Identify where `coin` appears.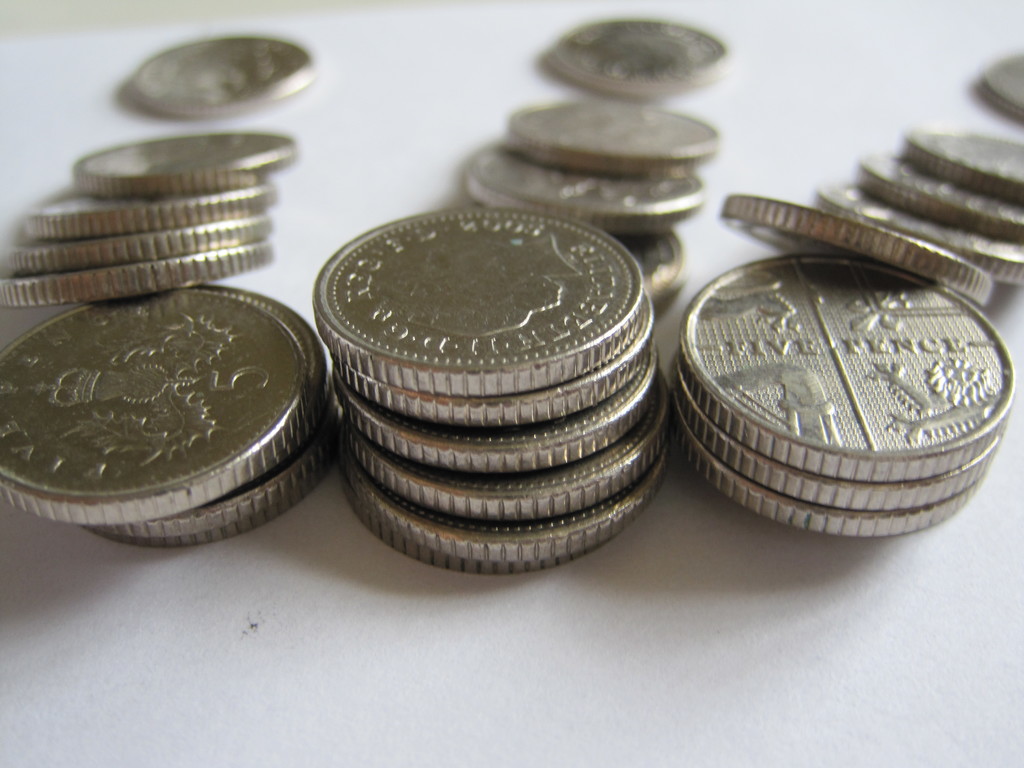
Appears at select_region(0, 239, 276, 311).
